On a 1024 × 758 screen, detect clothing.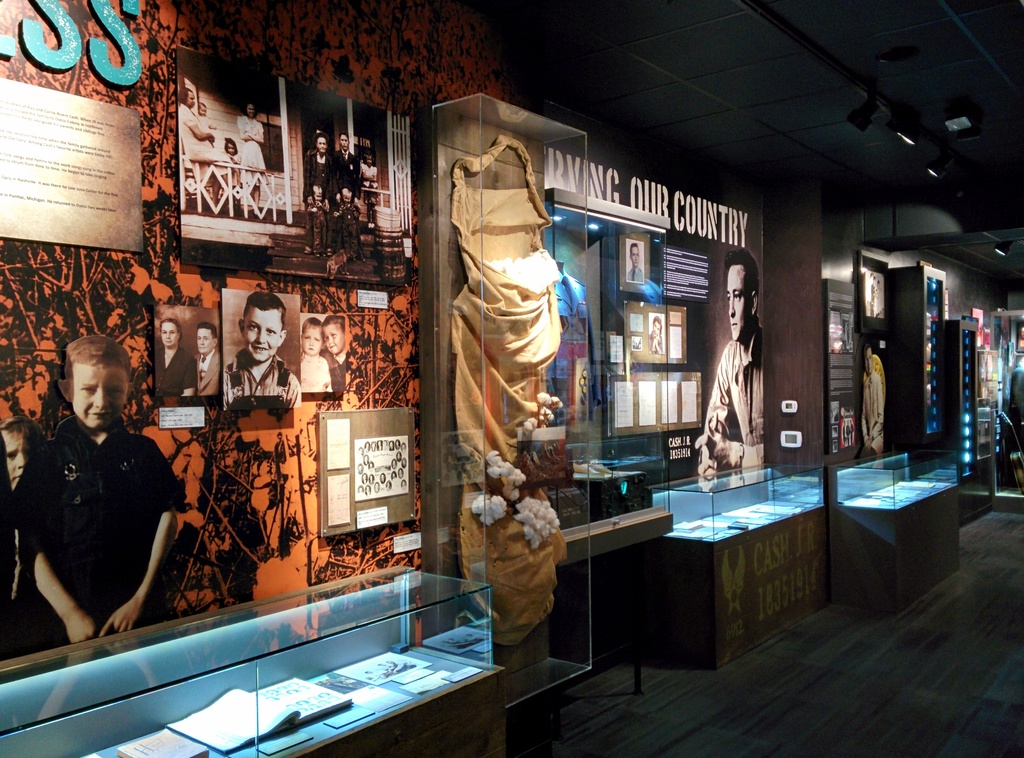
<bbox>193, 347, 223, 398</bbox>.
